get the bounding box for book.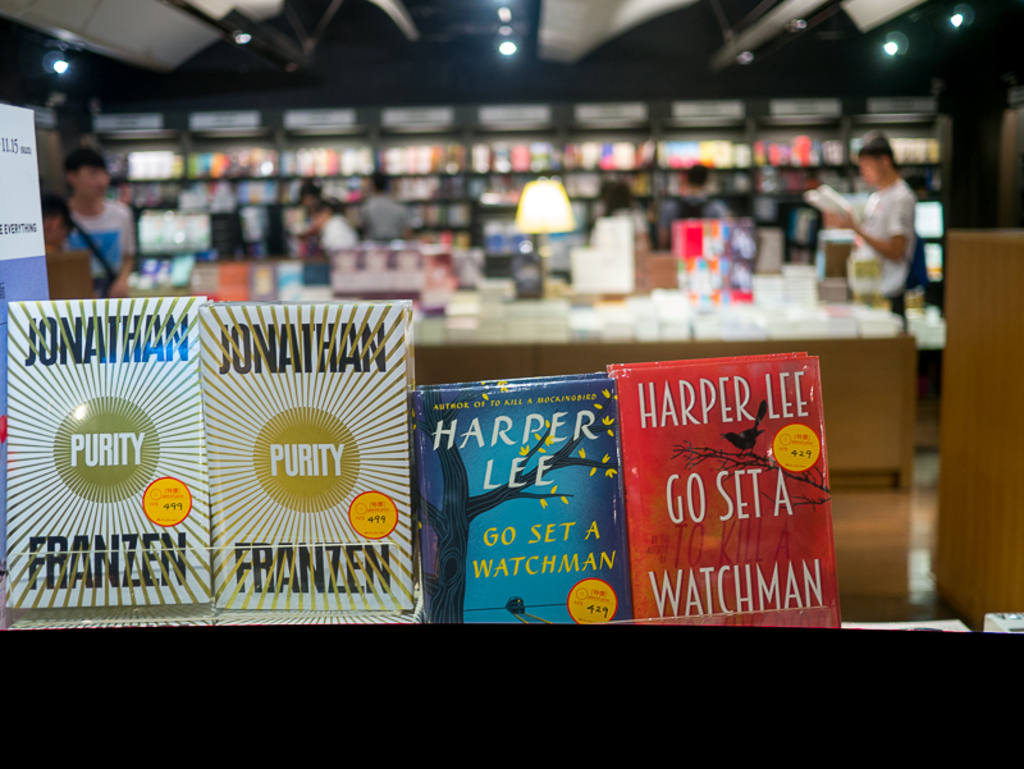
l=420, t=363, r=639, b=628.
